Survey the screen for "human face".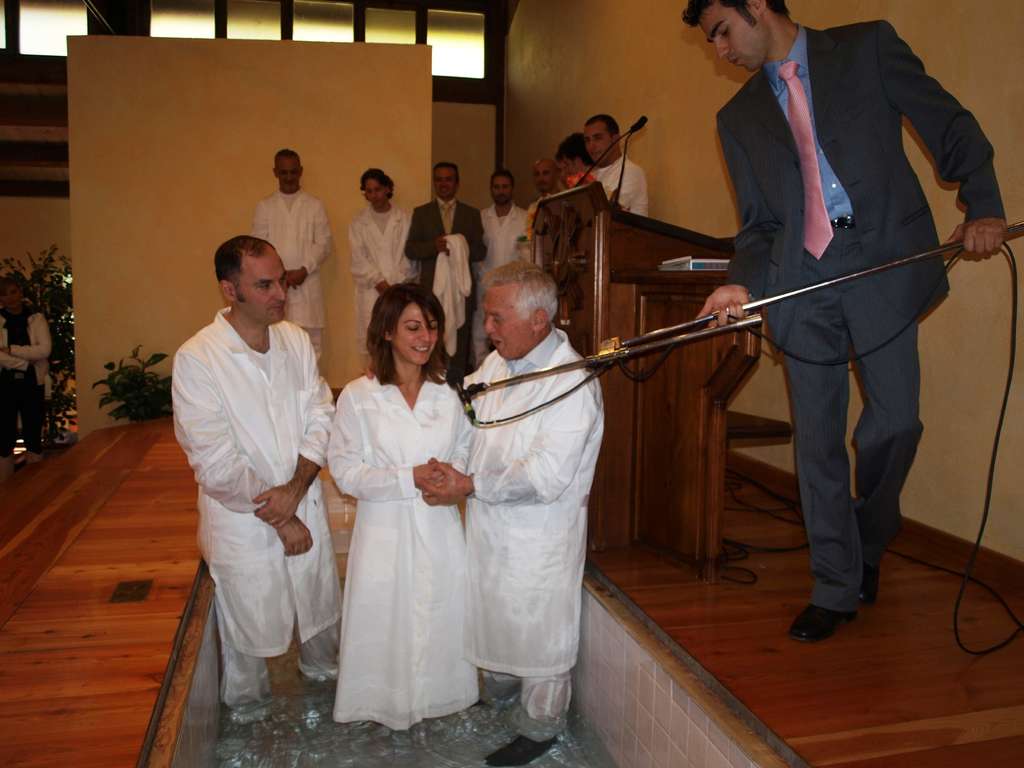
Survey found: 280,150,304,184.
